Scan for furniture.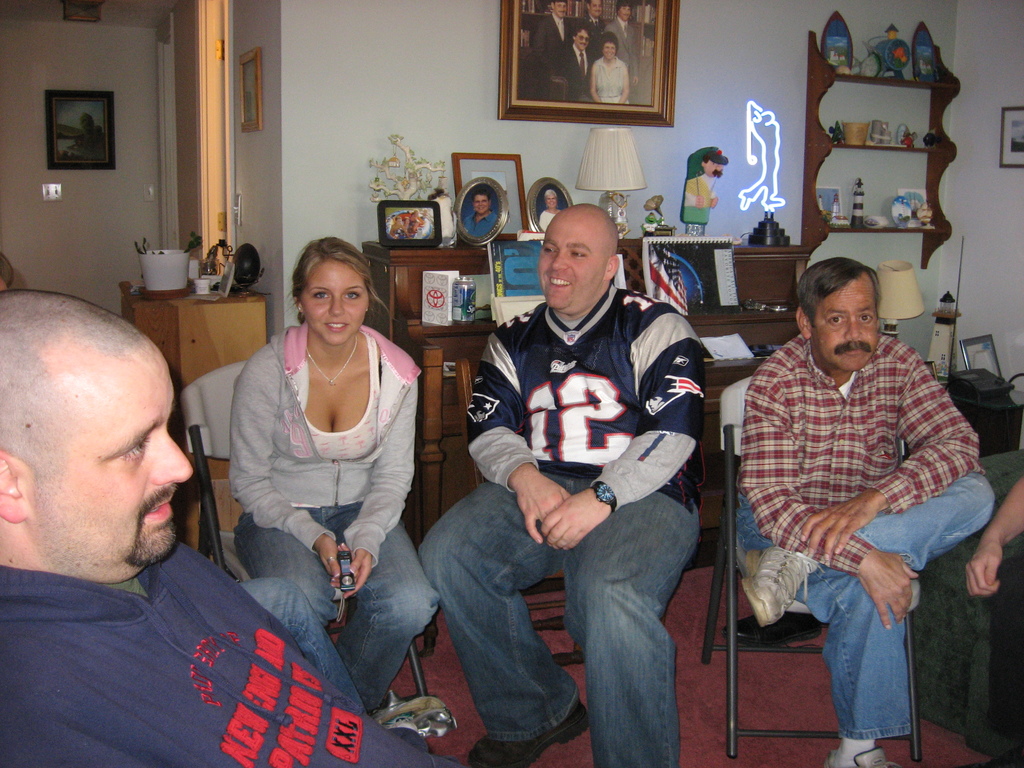
Scan result: [left=943, top=388, right=1023, bottom=452].
